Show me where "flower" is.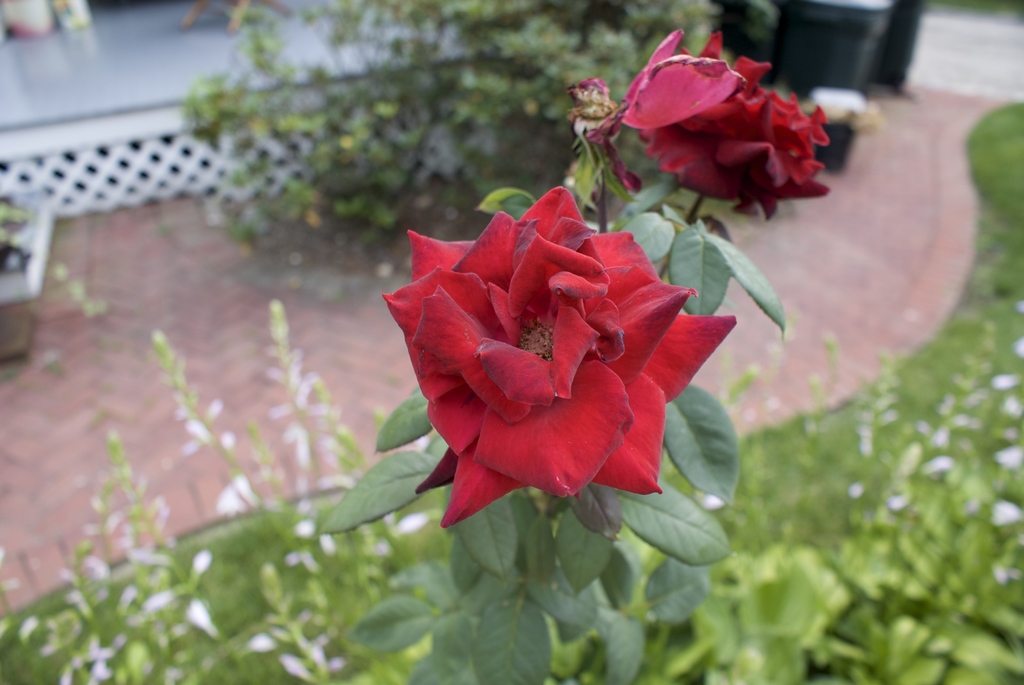
"flower" is at (left=619, top=30, right=833, bottom=222).
